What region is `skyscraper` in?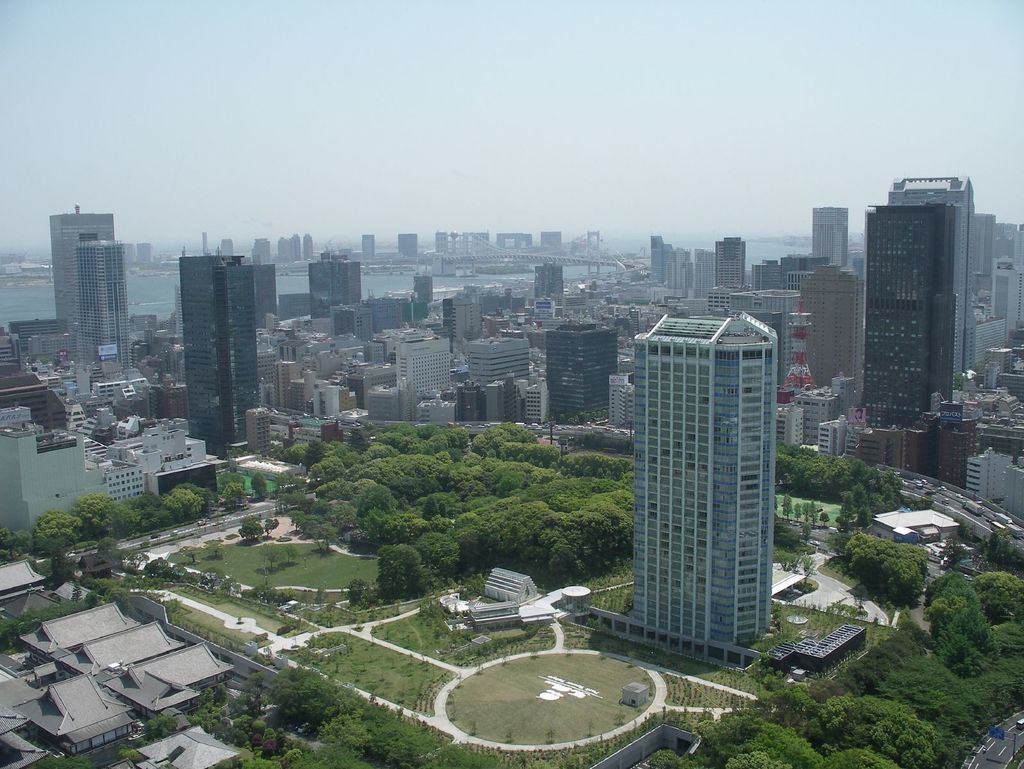
(x1=624, y1=299, x2=771, y2=661).
